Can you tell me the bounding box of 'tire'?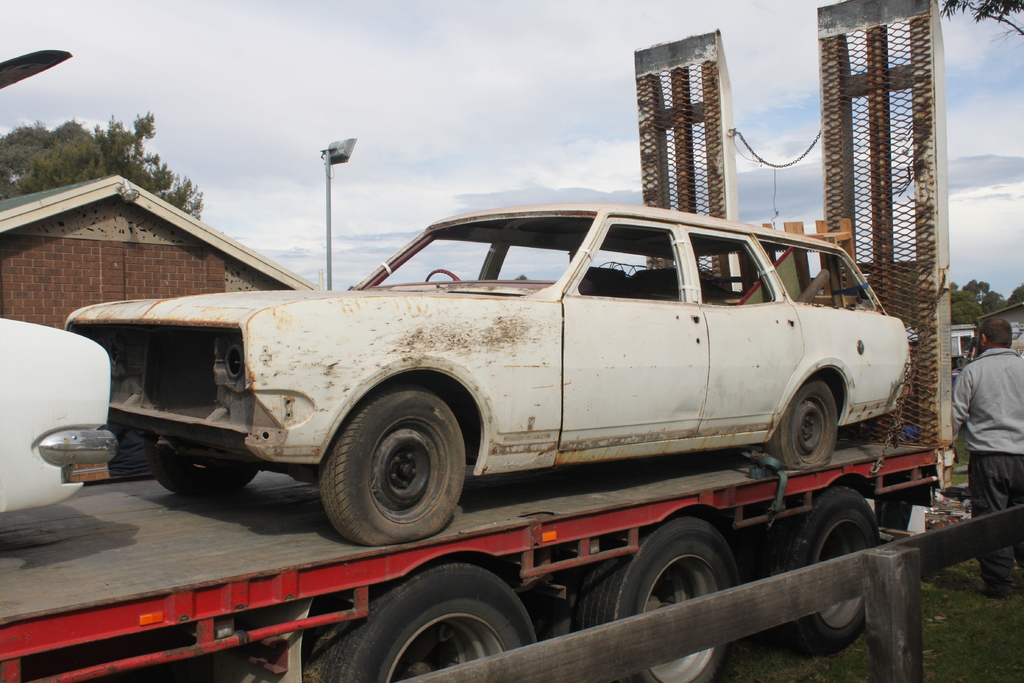
305:565:541:682.
